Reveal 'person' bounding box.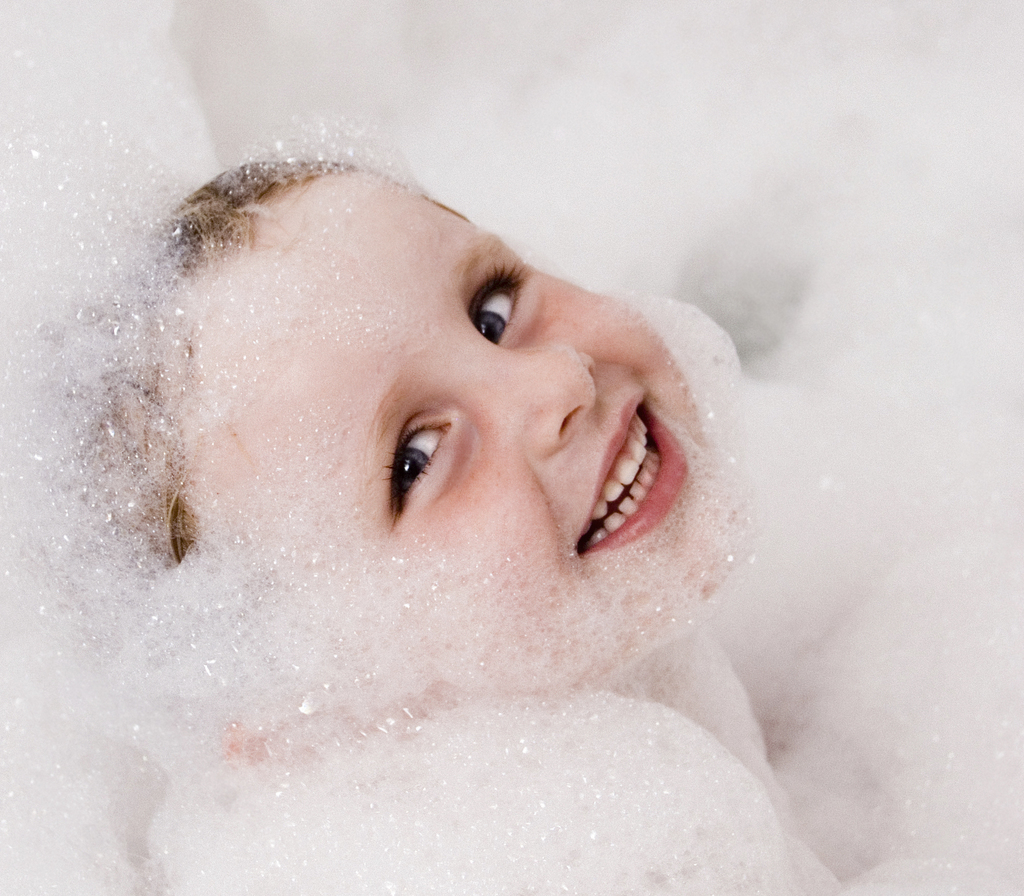
Revealed: (50,156,749,767).
